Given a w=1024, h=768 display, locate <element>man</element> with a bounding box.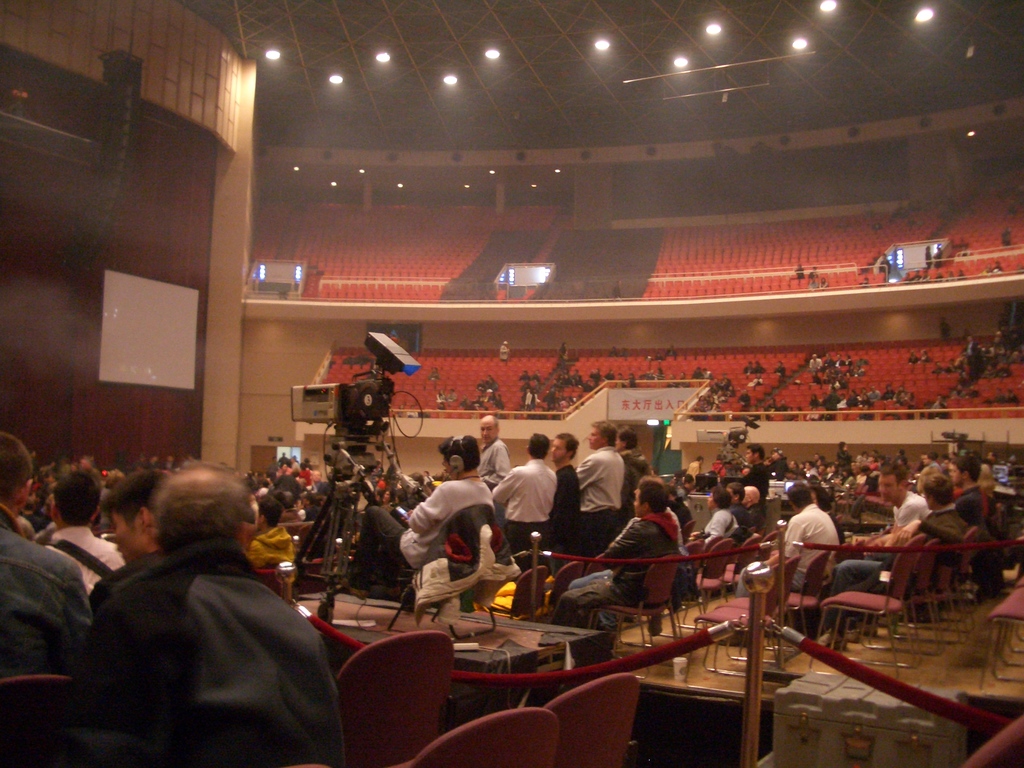
Located: <bbox>489, 432, 559, 575</bbox>.
